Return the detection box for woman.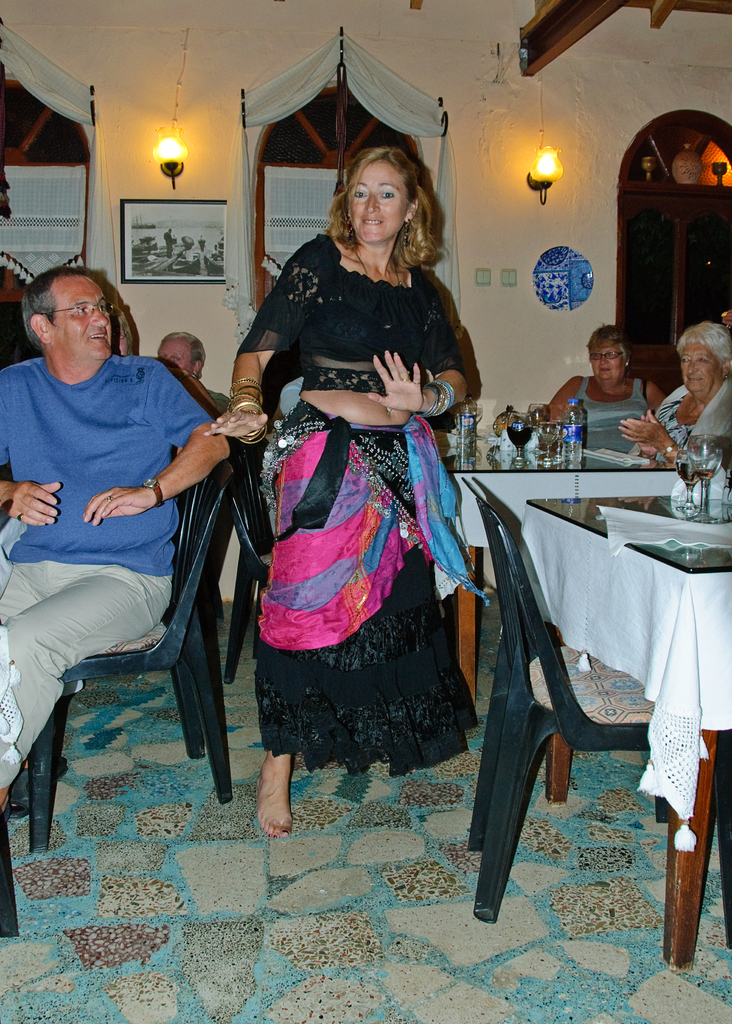
left=540, top=314, right=670, bottom=450.
